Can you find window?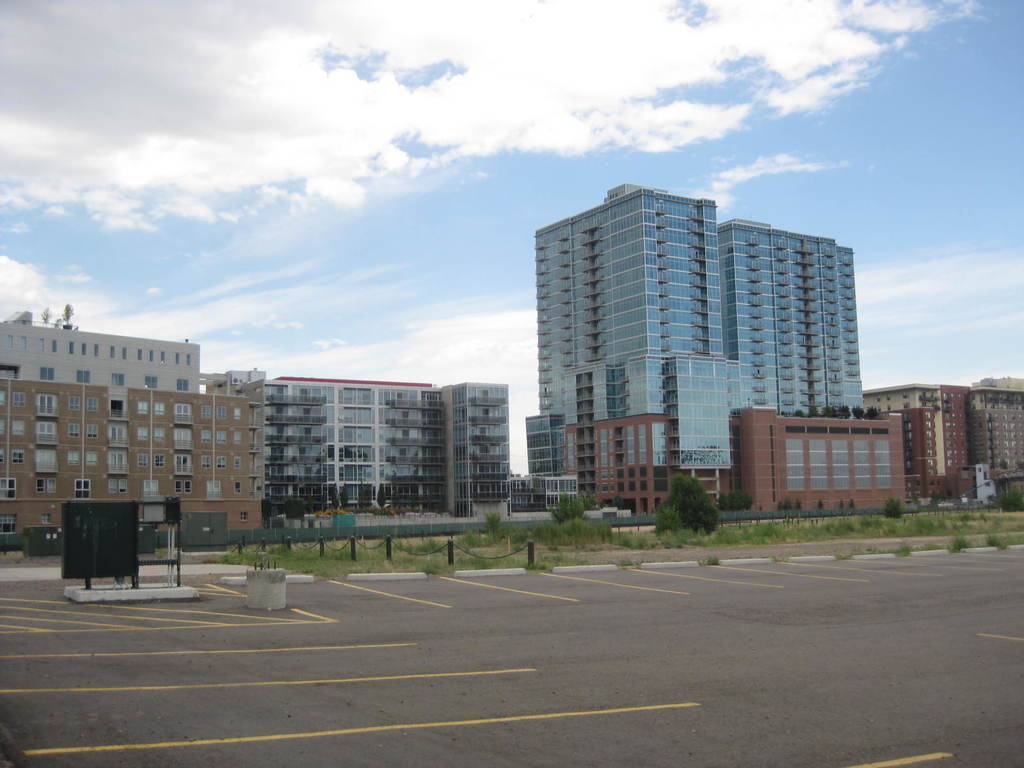
Yes, bounding box: {"left": 36, "top": 392, "right": 56, "bottom": 416}.
